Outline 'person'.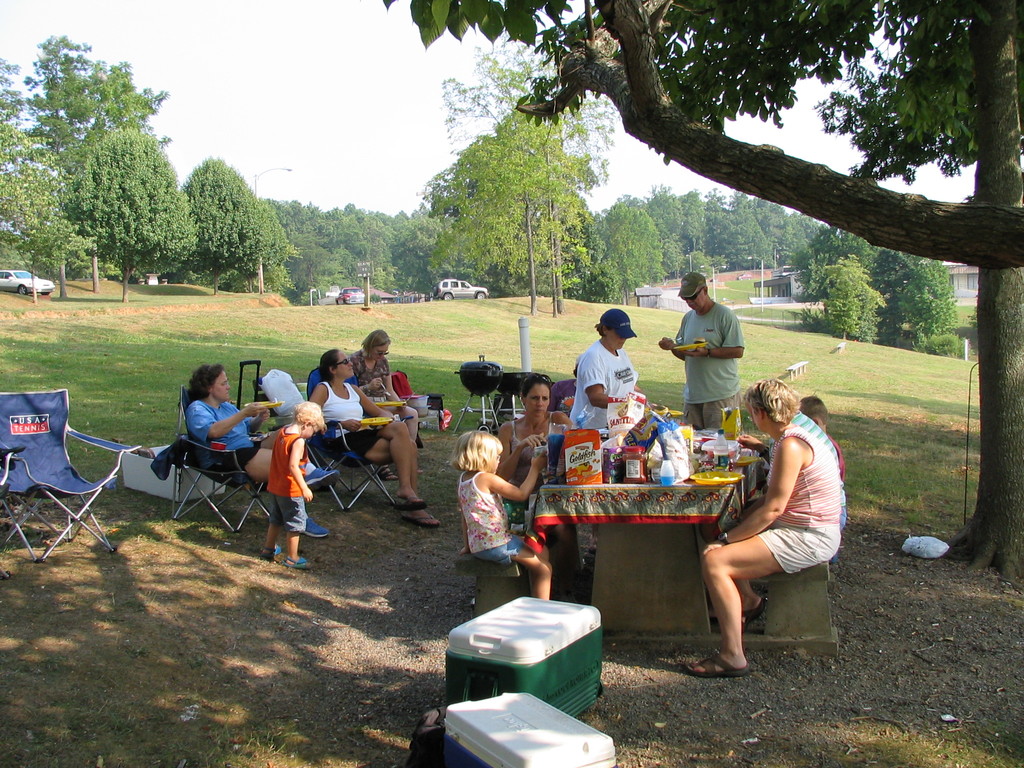
Outline: (left=186, top=362, right=276, bottom=484).
